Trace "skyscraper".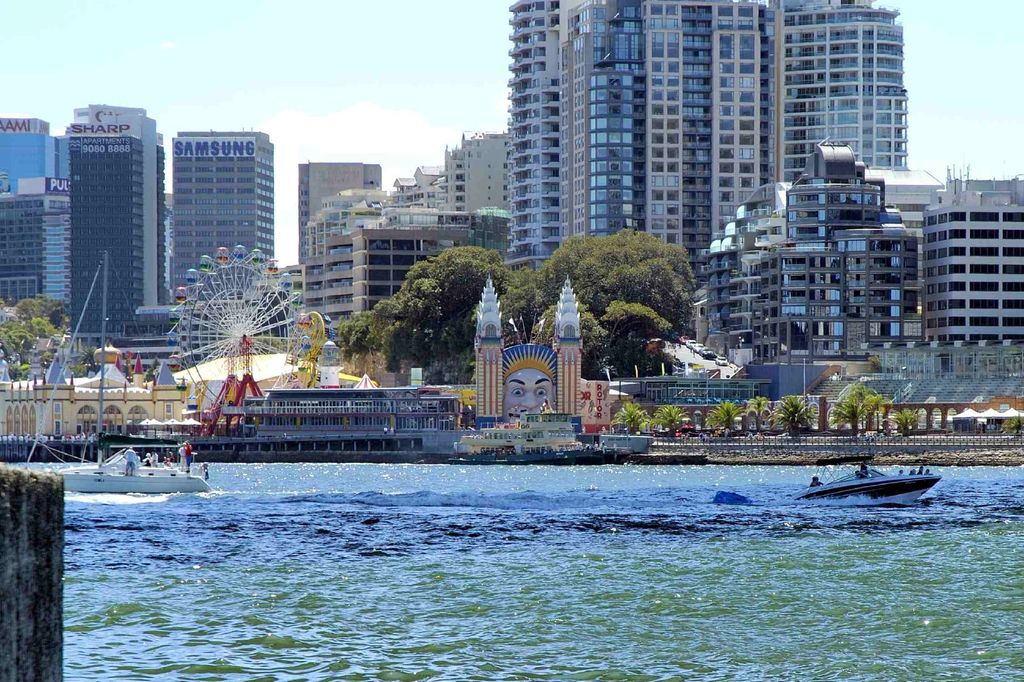
Traced to bbox(504, 0, 911, 276).
